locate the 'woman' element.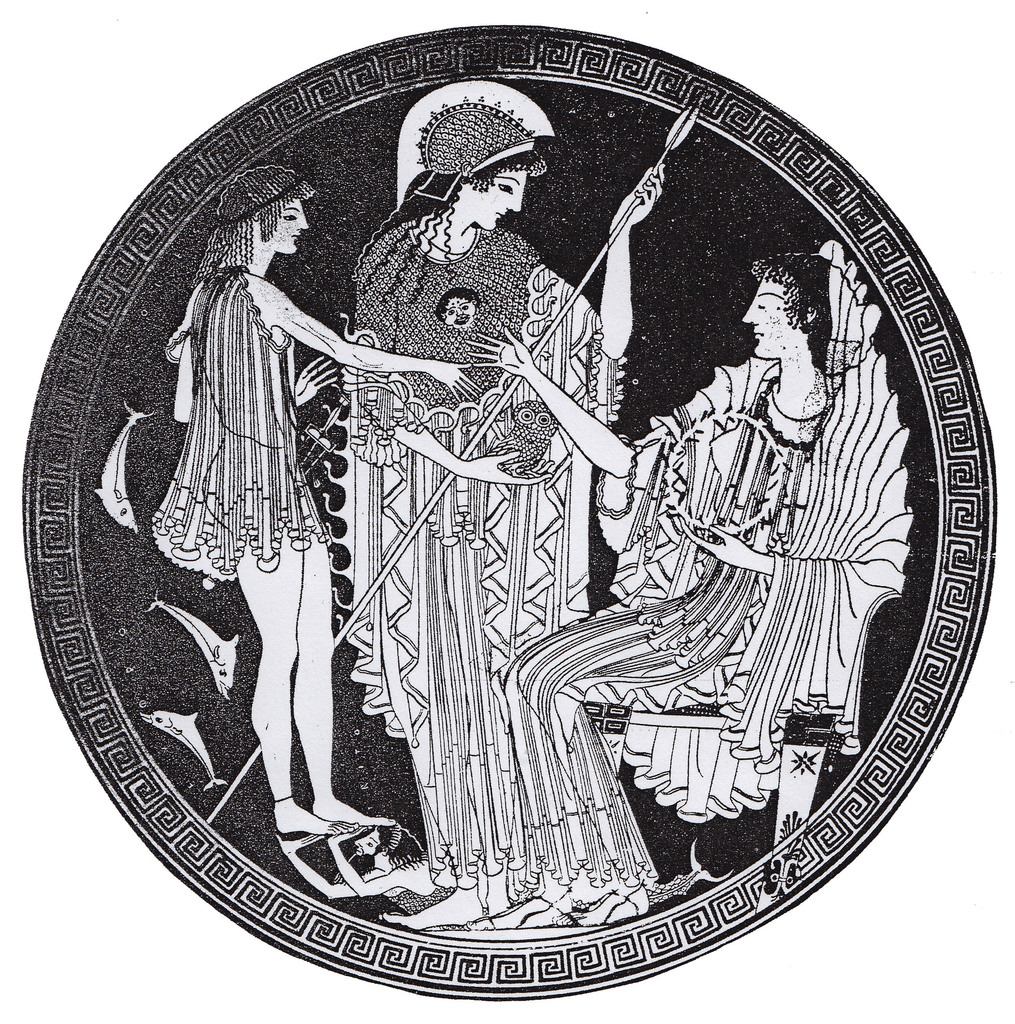
Element bbox: x1=461, y1=258, x2=911, y2=943.
